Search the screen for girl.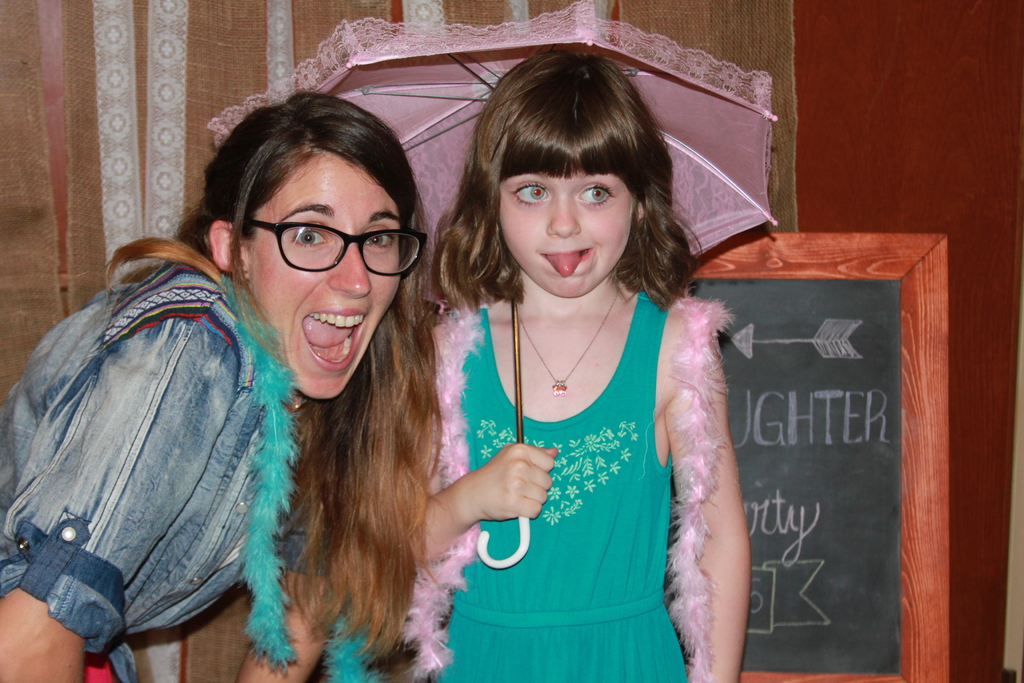
Found at rect(343, 46, 752, 682).
